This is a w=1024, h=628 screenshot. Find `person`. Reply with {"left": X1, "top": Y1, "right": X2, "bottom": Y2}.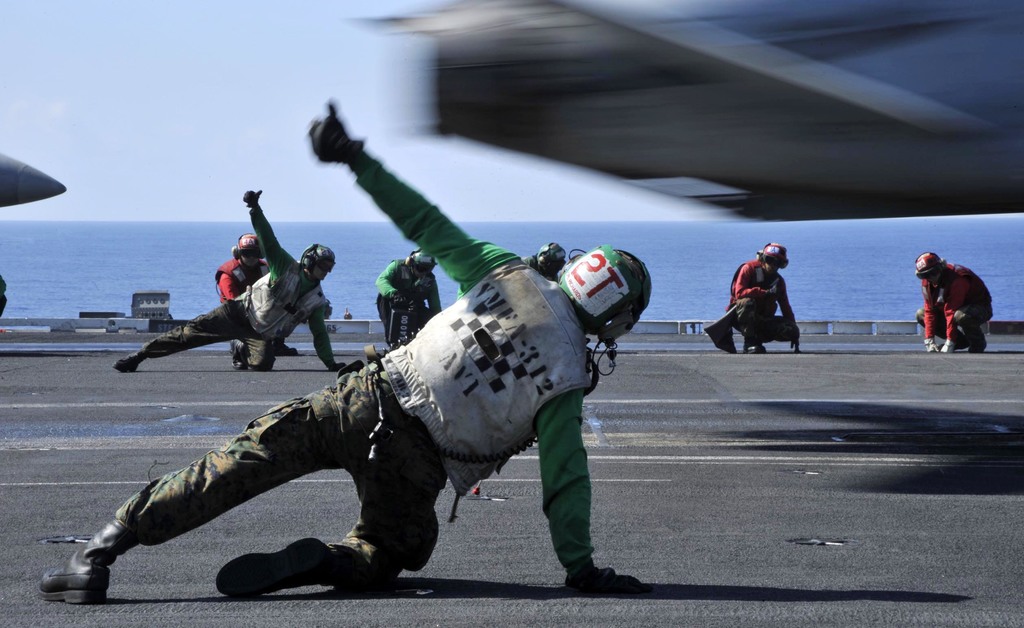
{"left": 111, "top": 186, "right": 345, "bottom": 370}.
